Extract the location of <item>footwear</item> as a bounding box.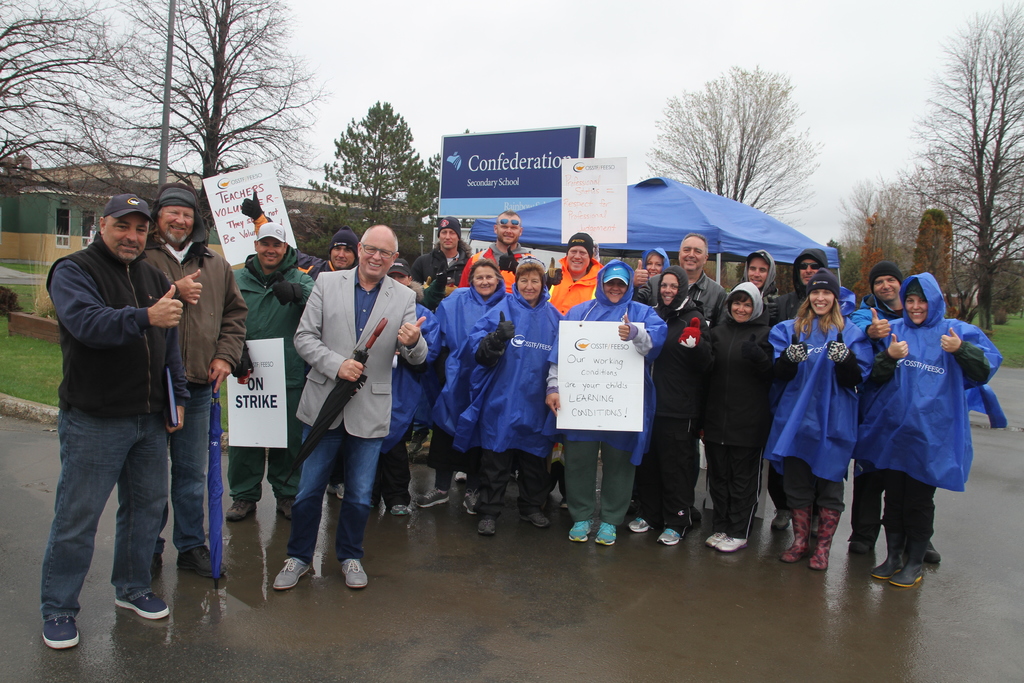
(409, 429, 427, 451).
